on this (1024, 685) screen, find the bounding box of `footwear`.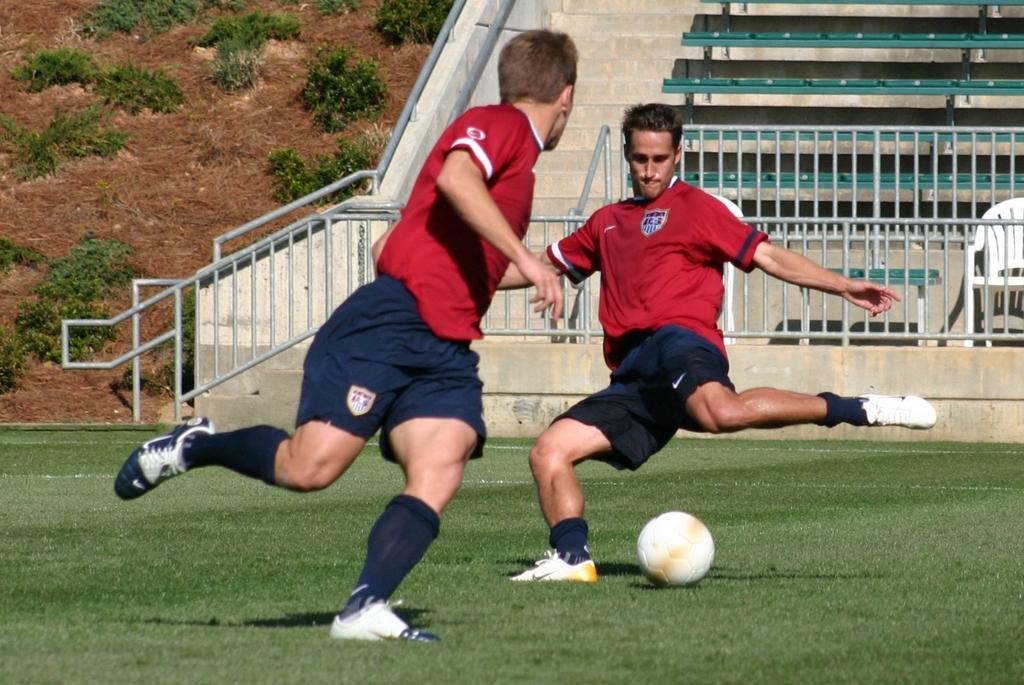
Bounding box: (x1=512, y1=548, x2=598, y2=583).
